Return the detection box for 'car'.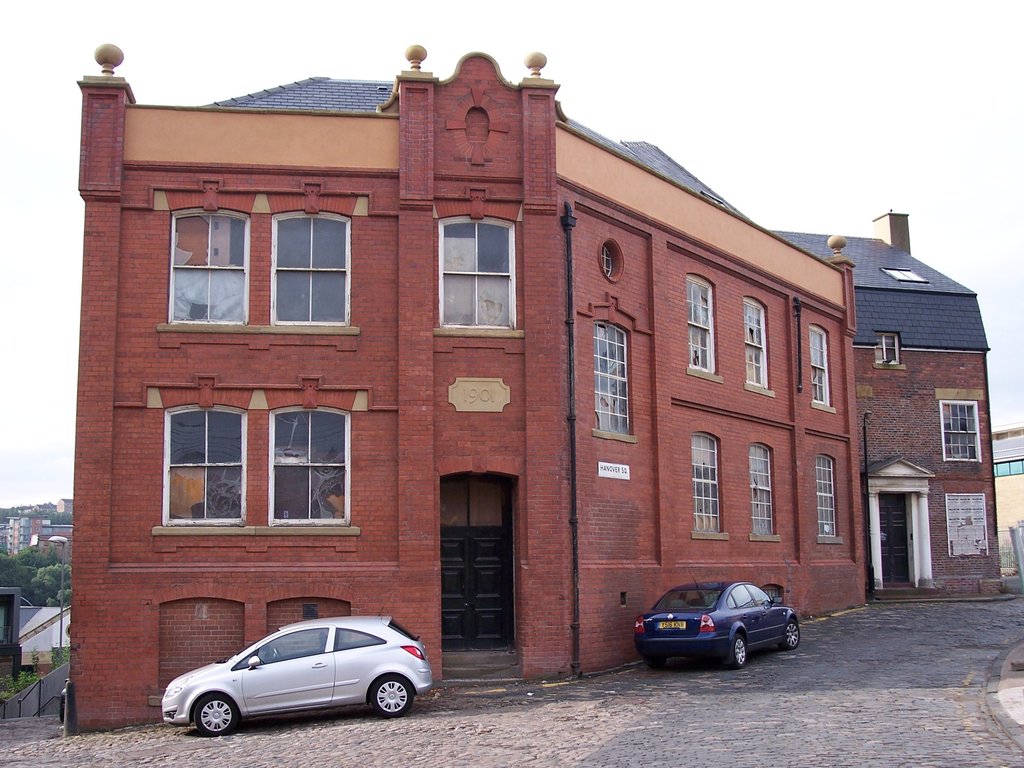
bbox=[161, 615, 422, 736].
